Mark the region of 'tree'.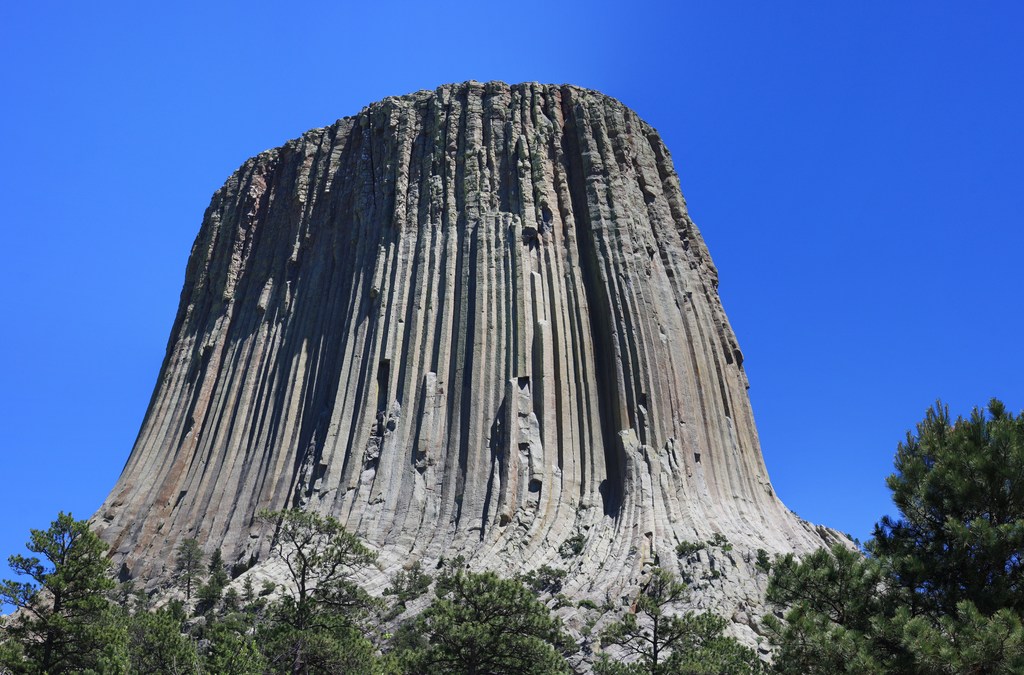
Region: 883 388 1005 622.
